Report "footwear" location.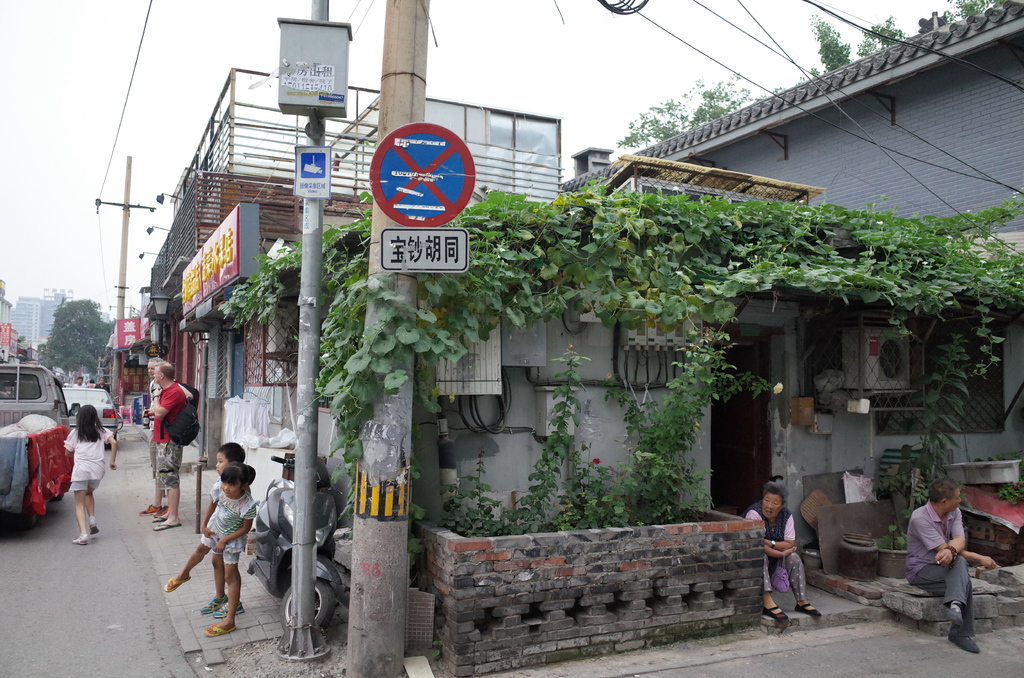
Report: {"left": 949, "top": 636, "right": 979, "bottom": 652}.
